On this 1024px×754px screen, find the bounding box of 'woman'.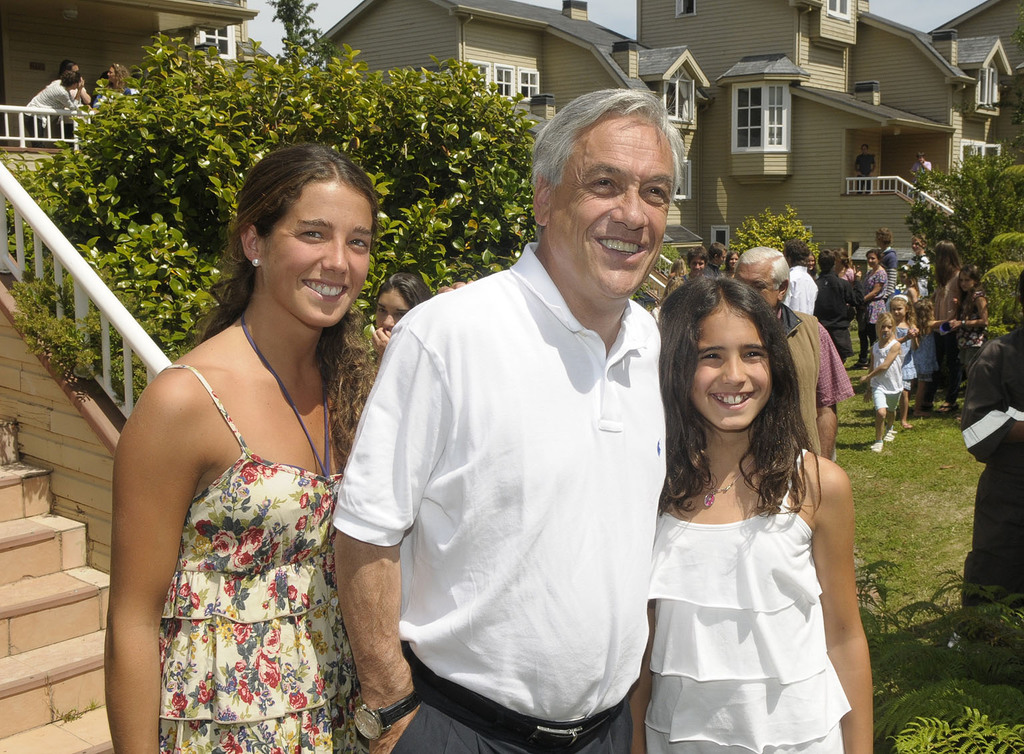
Bounding box: x1=19 y1=70 x2=85 y2=145.
